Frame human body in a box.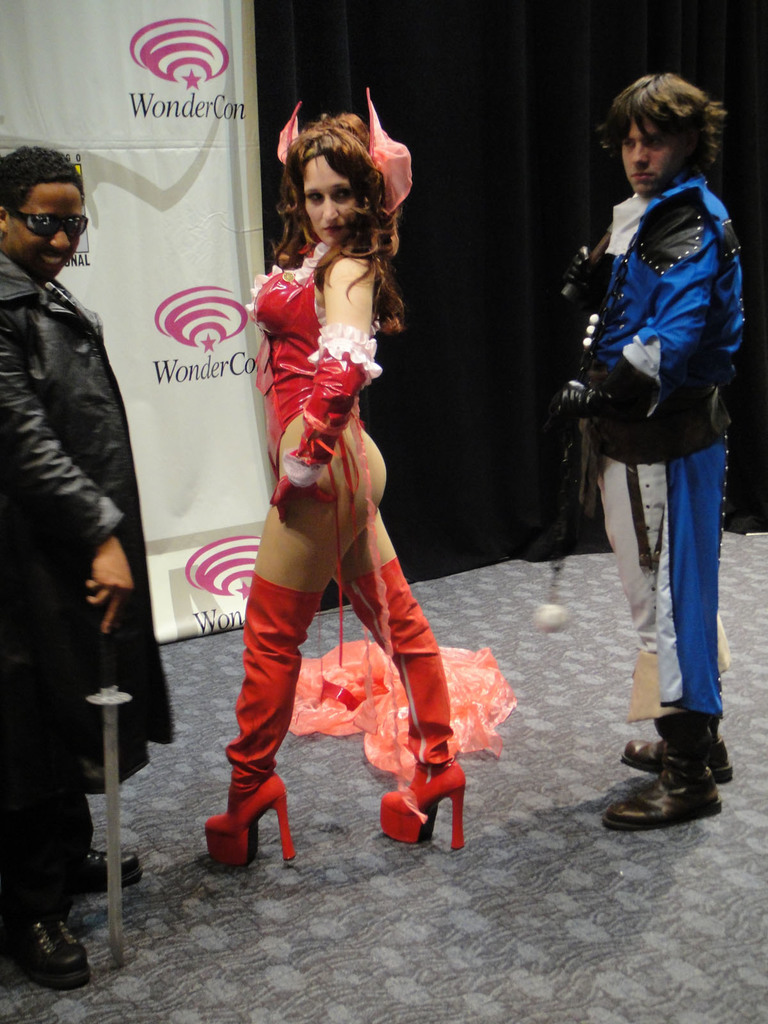
rect(553, 67, 744, 829).
